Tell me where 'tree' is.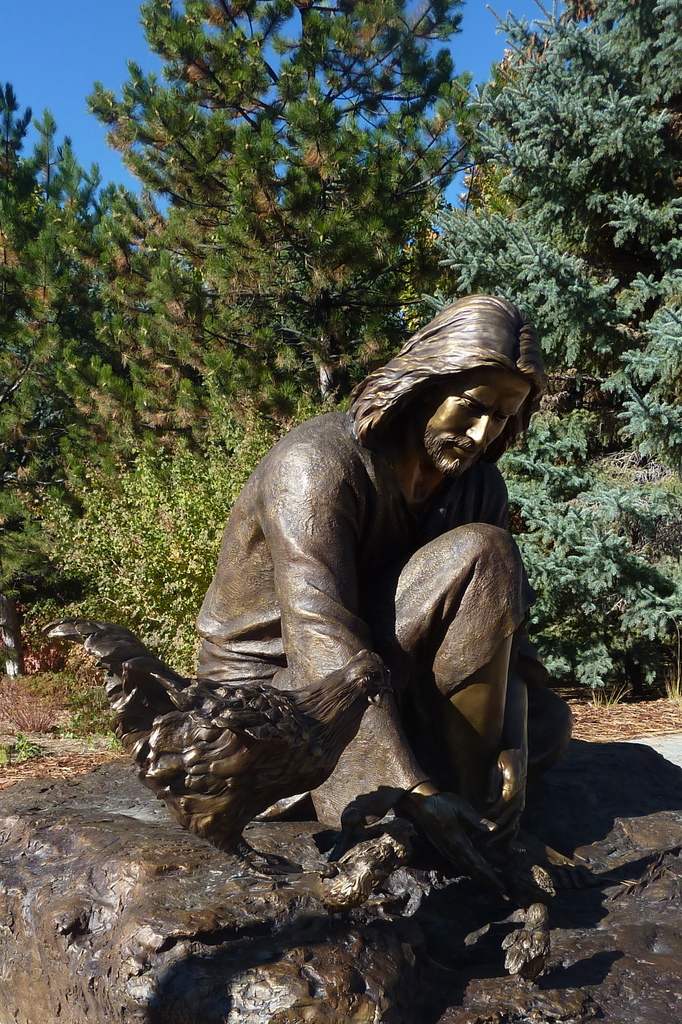
'tree' is at <bbox>0, 60, 218, 497</bbox>.
